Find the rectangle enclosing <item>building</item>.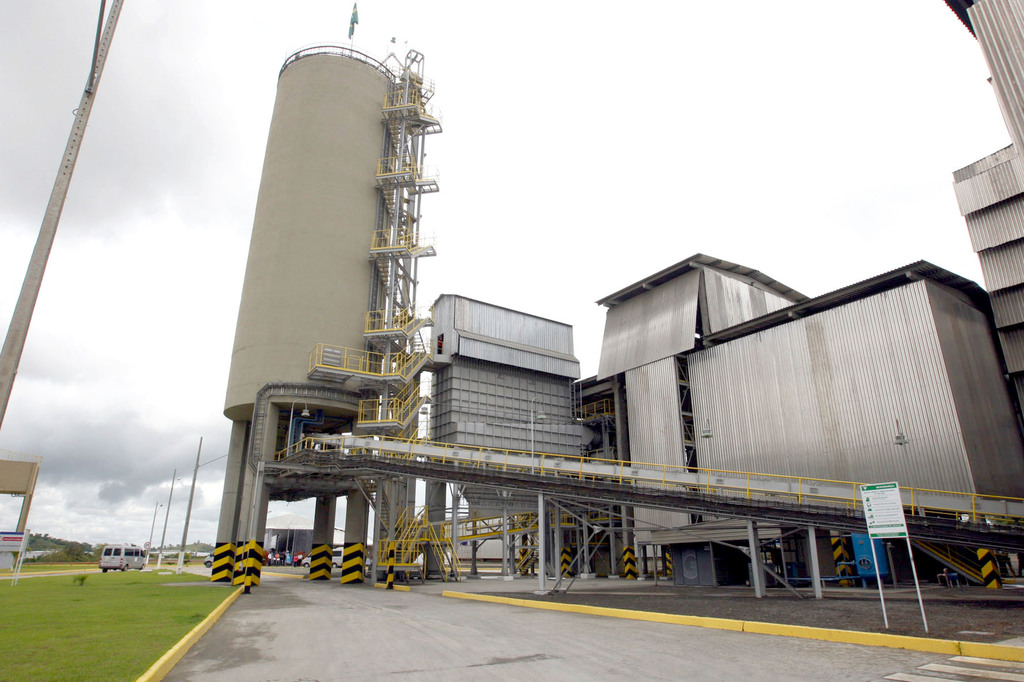
x1=413, y1=0, x2=1023, y2=587.
